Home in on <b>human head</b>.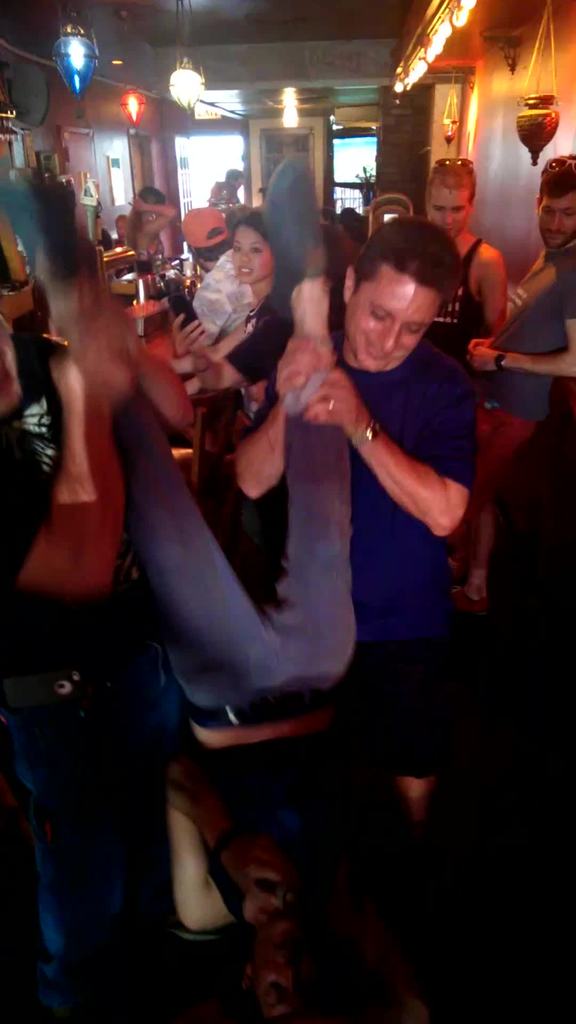
Homed in at bbox=[339, 209, 471, 348].
